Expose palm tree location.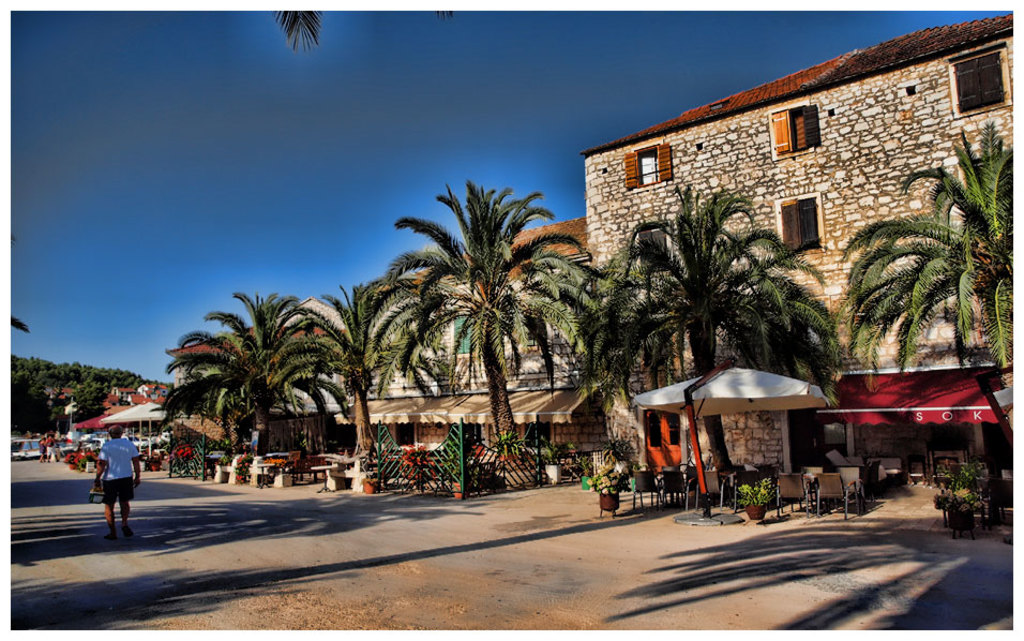
Exposed at [x1=287, y1=289, x2=407, y2=507].
